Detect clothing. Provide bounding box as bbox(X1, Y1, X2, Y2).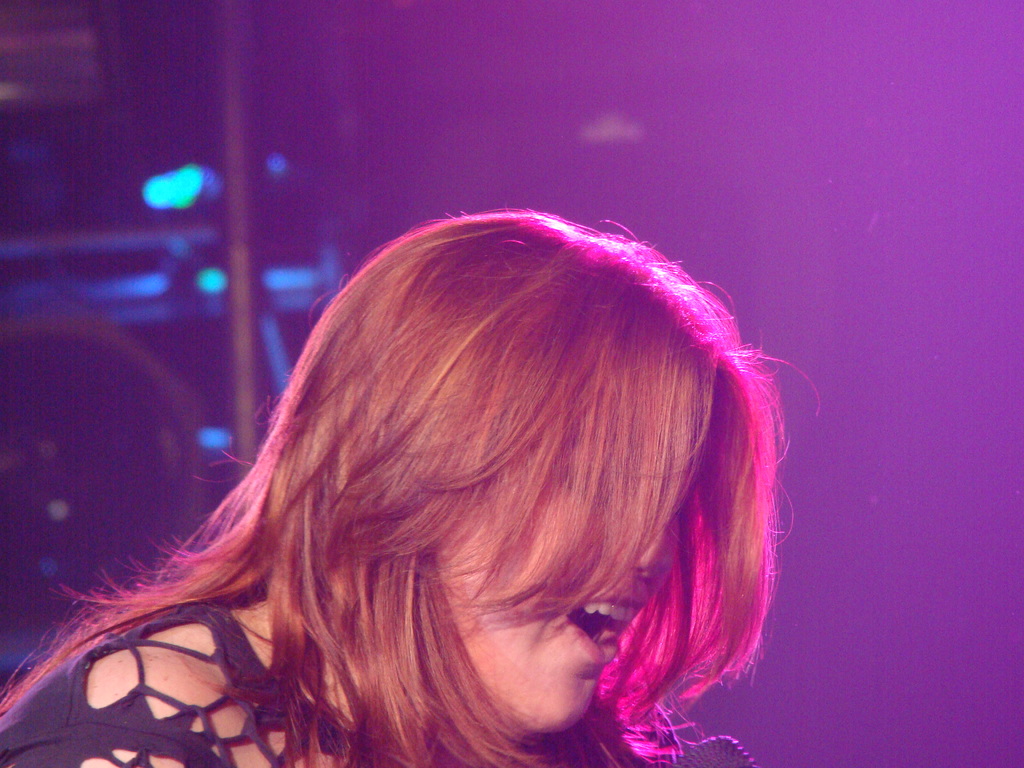
bbox(0, 605, 755, 767).
